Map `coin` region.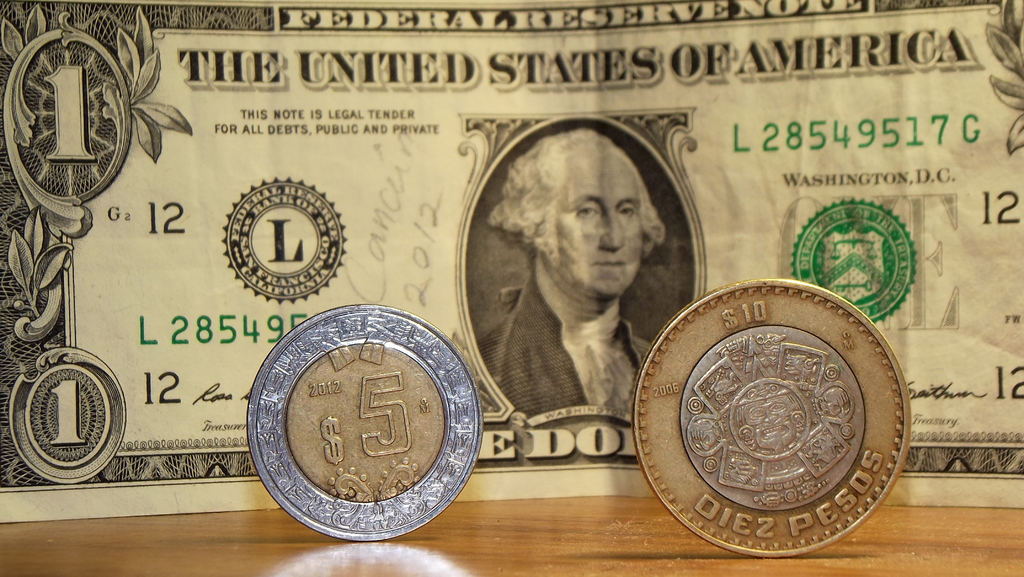
Mapped to Rect(245, 300, 485, 535).
